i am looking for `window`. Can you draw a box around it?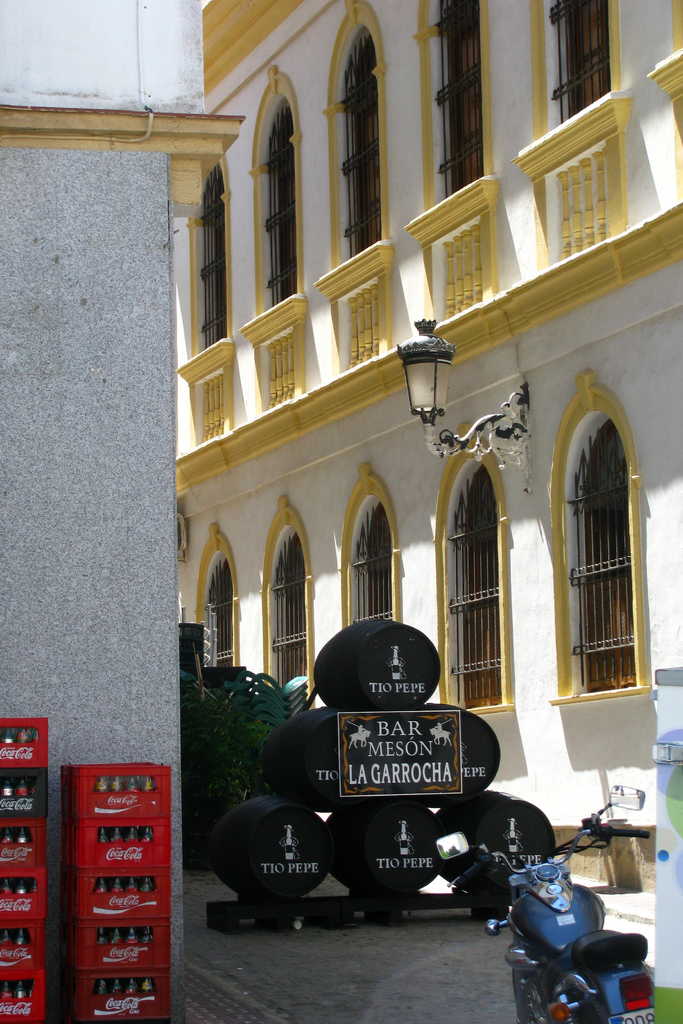
Sure, the bounding box is x1=261, y1=495, x2=315, y2=709.
